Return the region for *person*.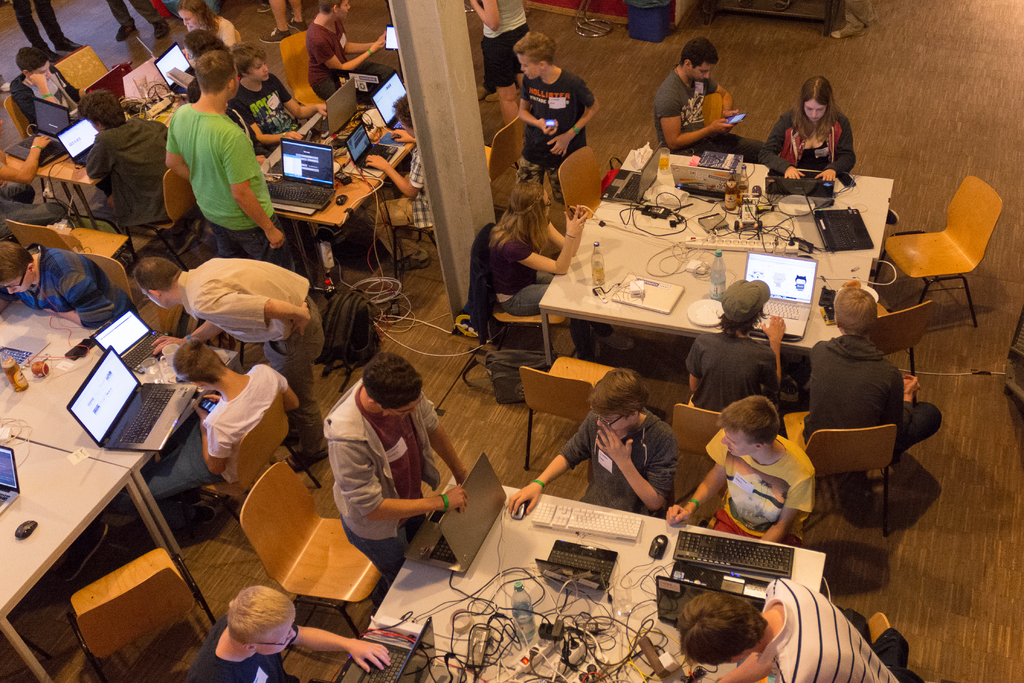
(515, 32, 599, 207).
